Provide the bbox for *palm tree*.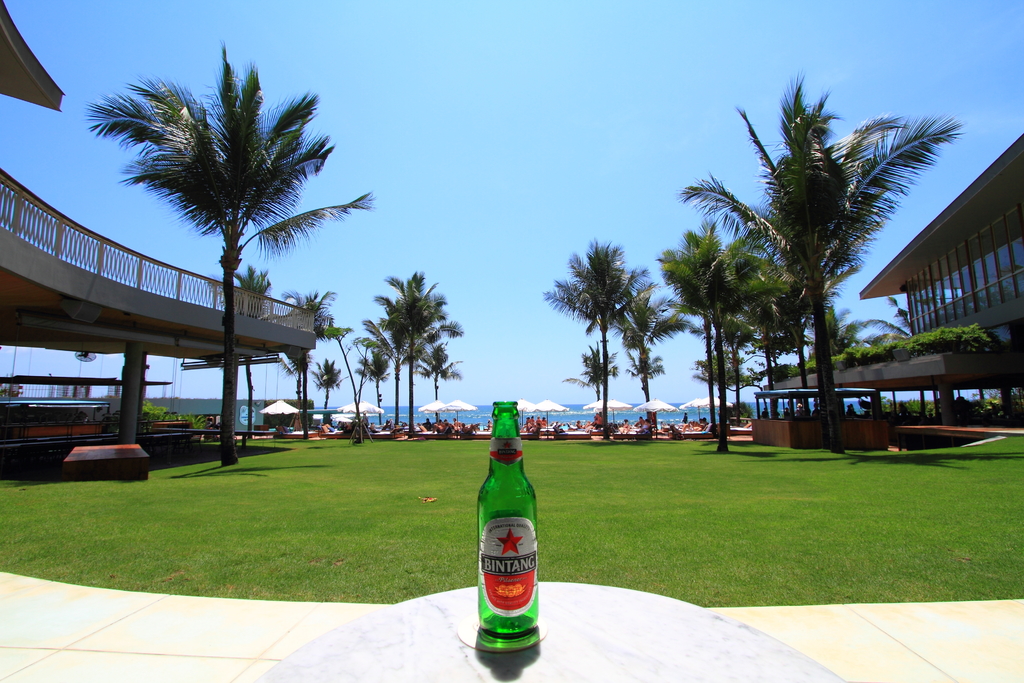
BBox(275, 285, 318, 399).
